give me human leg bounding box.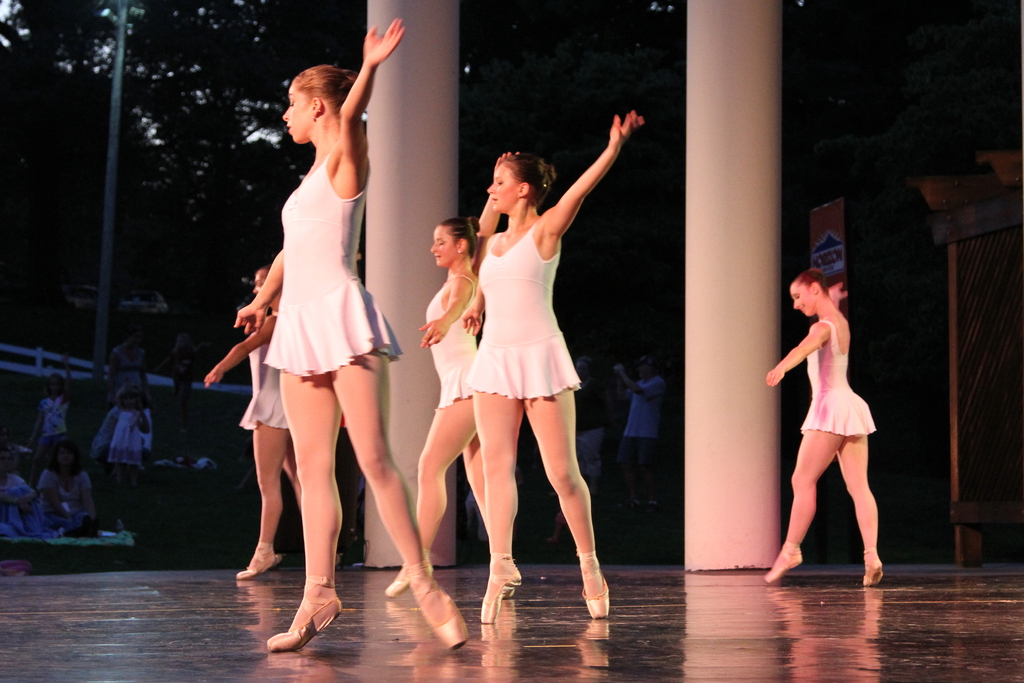
471/383/528/632.
